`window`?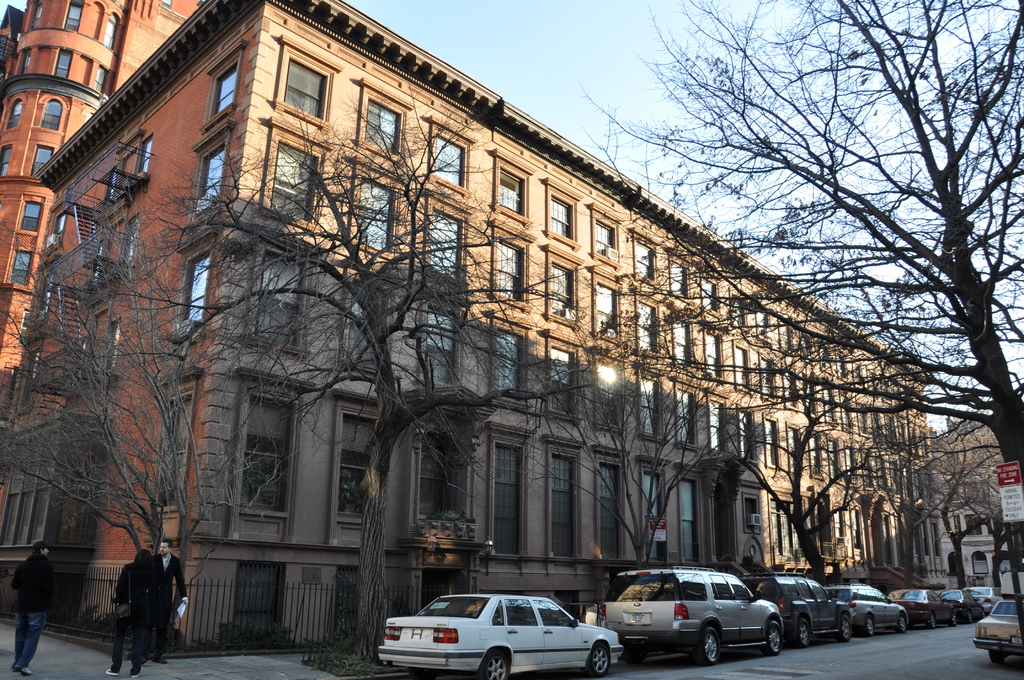
box(8, 248, 34, 282)
